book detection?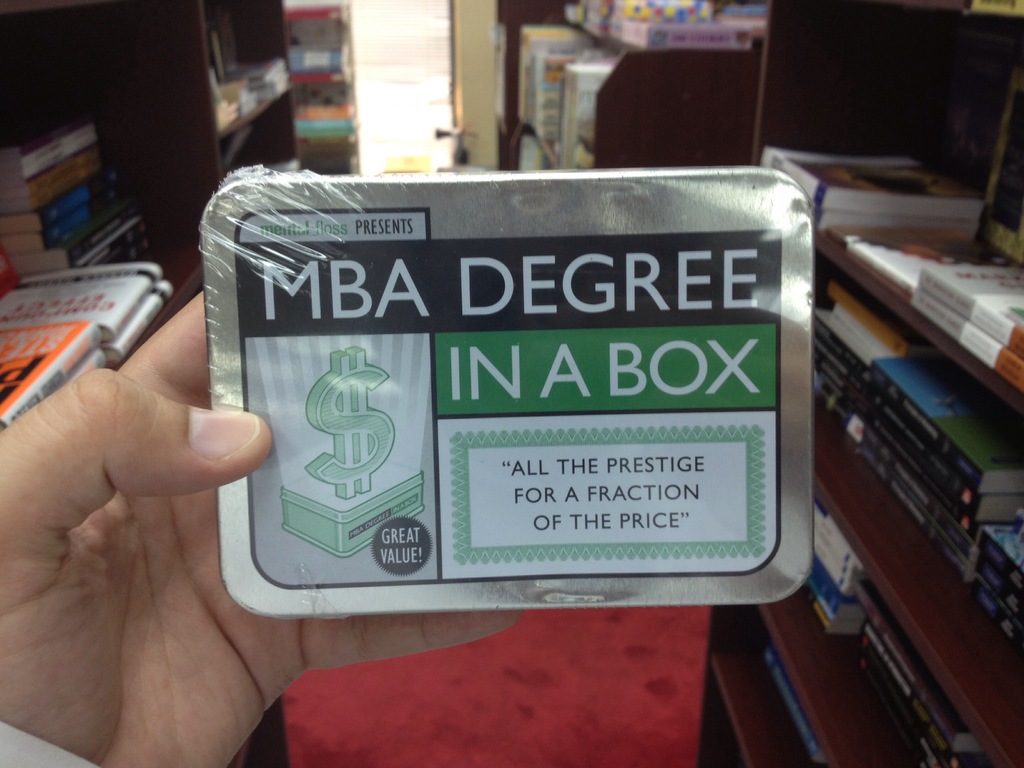
crop(763, 144, 980, 239)
